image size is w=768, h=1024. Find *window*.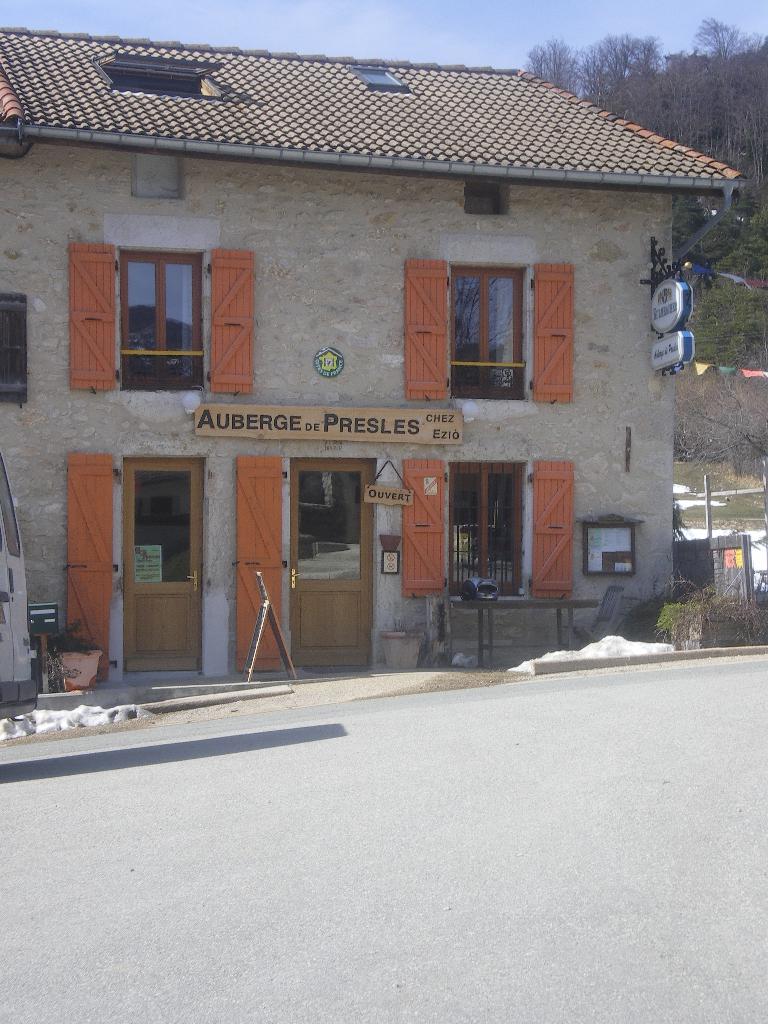
select_region(408, 263, 572, 401).
